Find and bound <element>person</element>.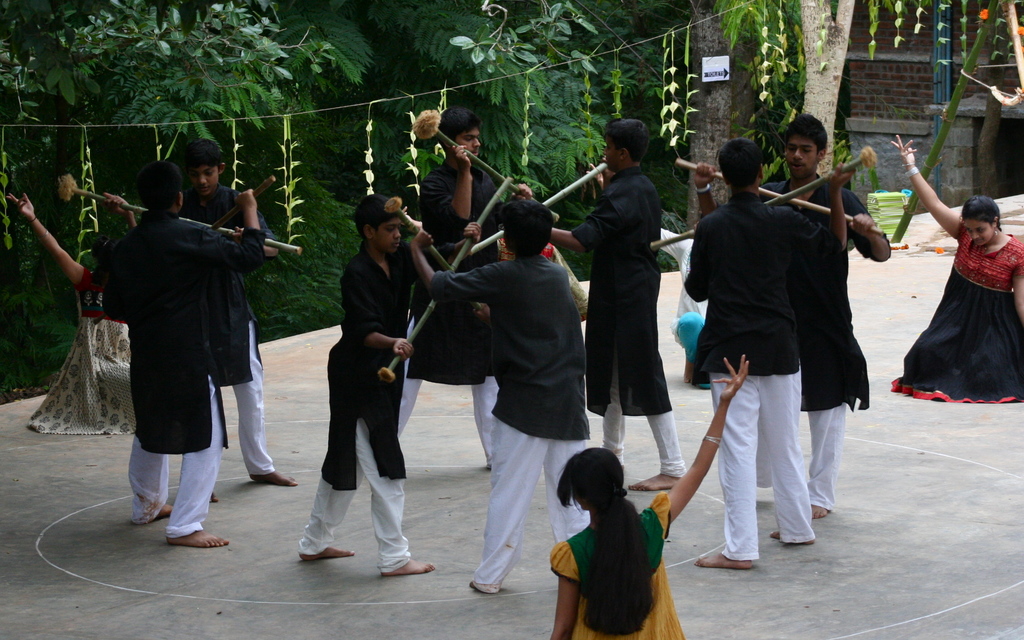
Bound: [408, 199, 591, 594].
